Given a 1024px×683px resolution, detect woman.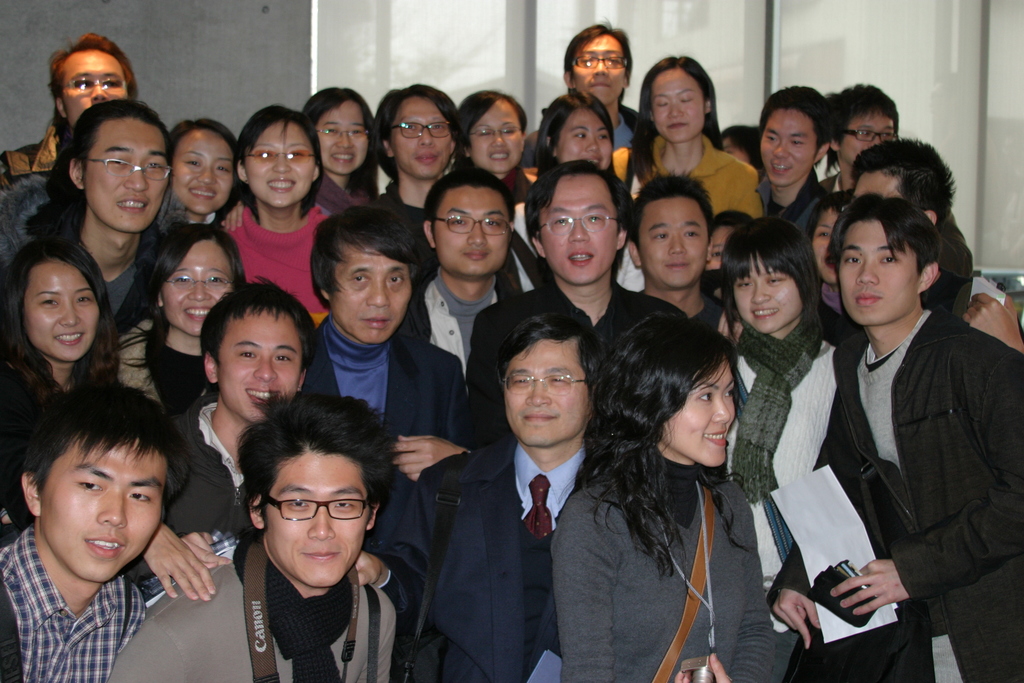
select_region(577, 286, 797, 682).
